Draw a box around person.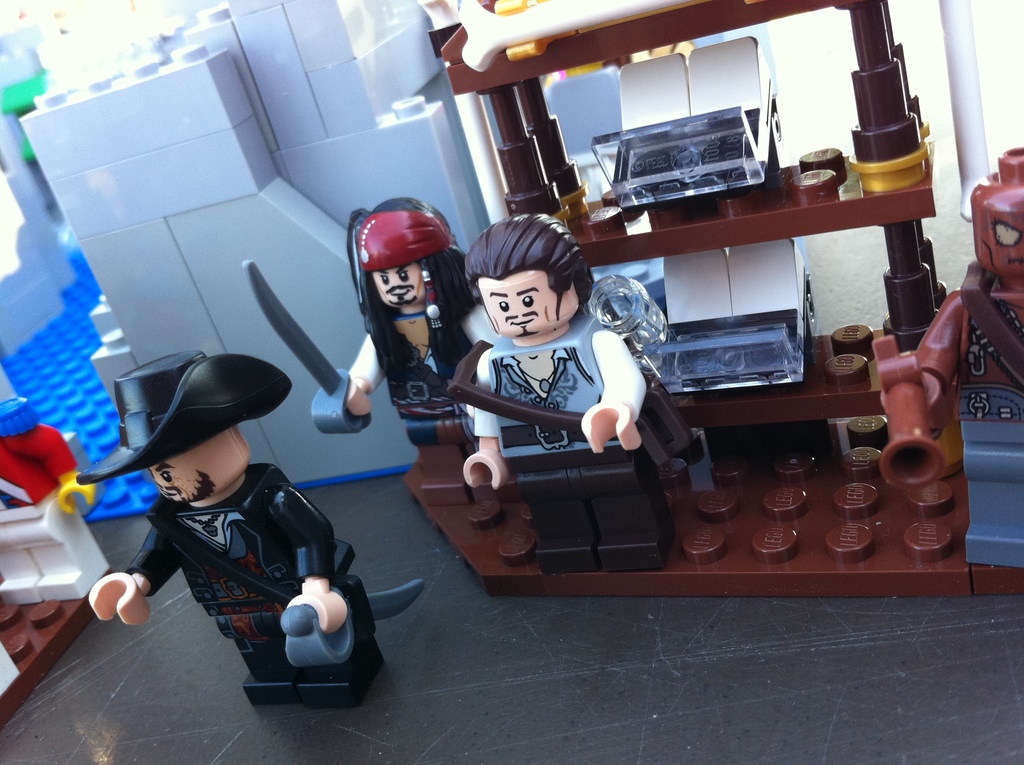
[75,346,392,710].
